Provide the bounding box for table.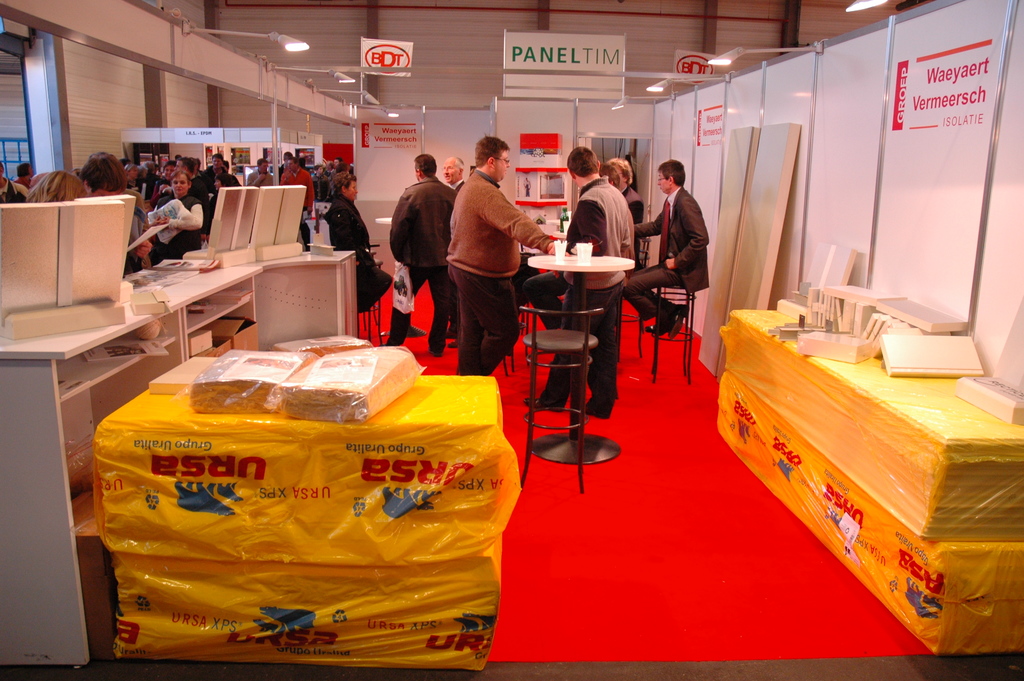
<bbox>527, 250, 636, 463</bbox>.
